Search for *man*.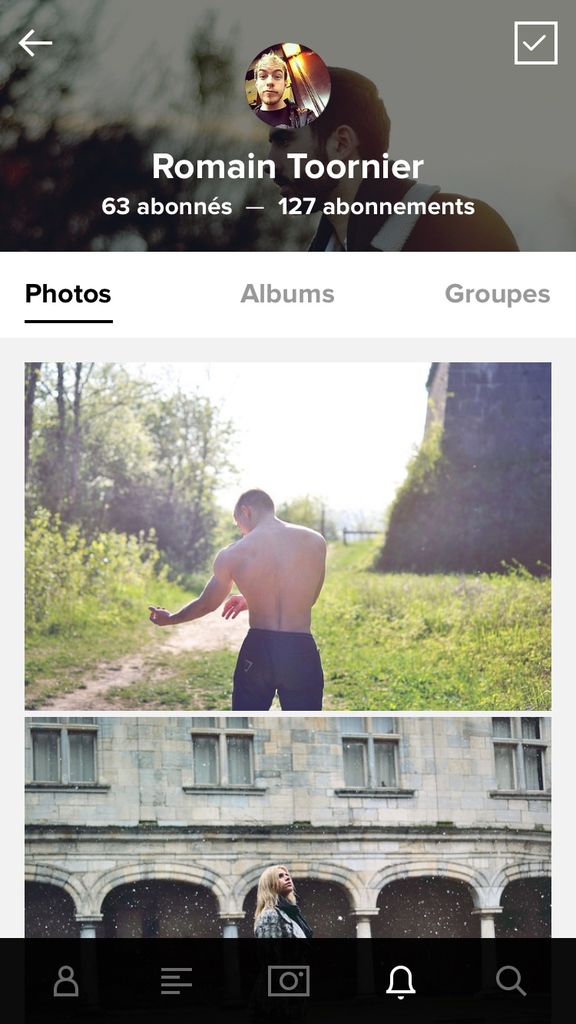
Found at (x1=168, y1=485, x2=334, y2=738).
